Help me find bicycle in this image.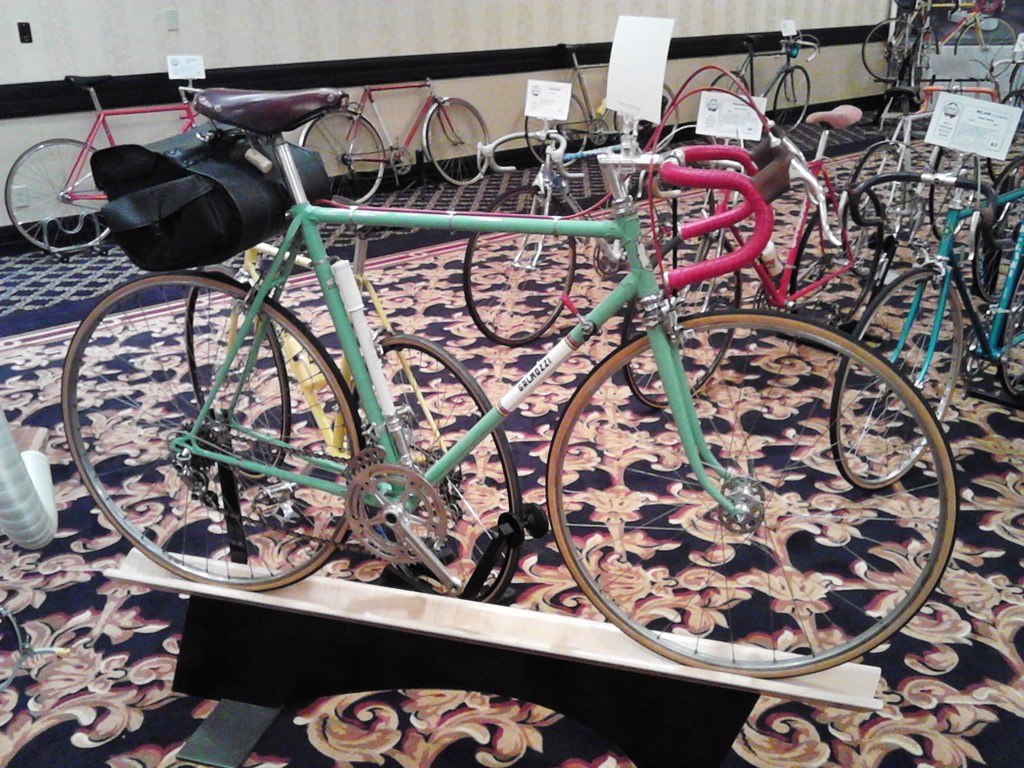
Found it: [x1=445, y1=115, x2=720, y2=326].
